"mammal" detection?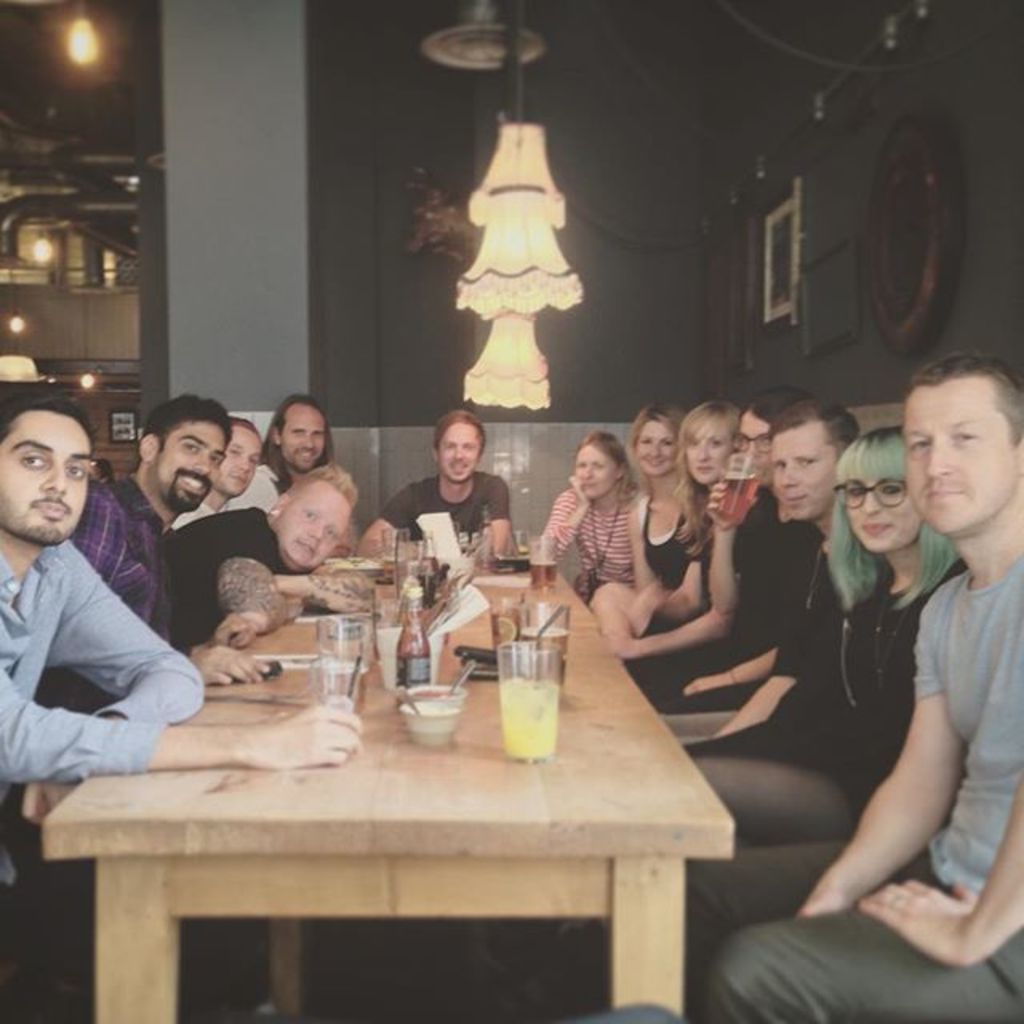
box=[226, 394, 341, 507]
